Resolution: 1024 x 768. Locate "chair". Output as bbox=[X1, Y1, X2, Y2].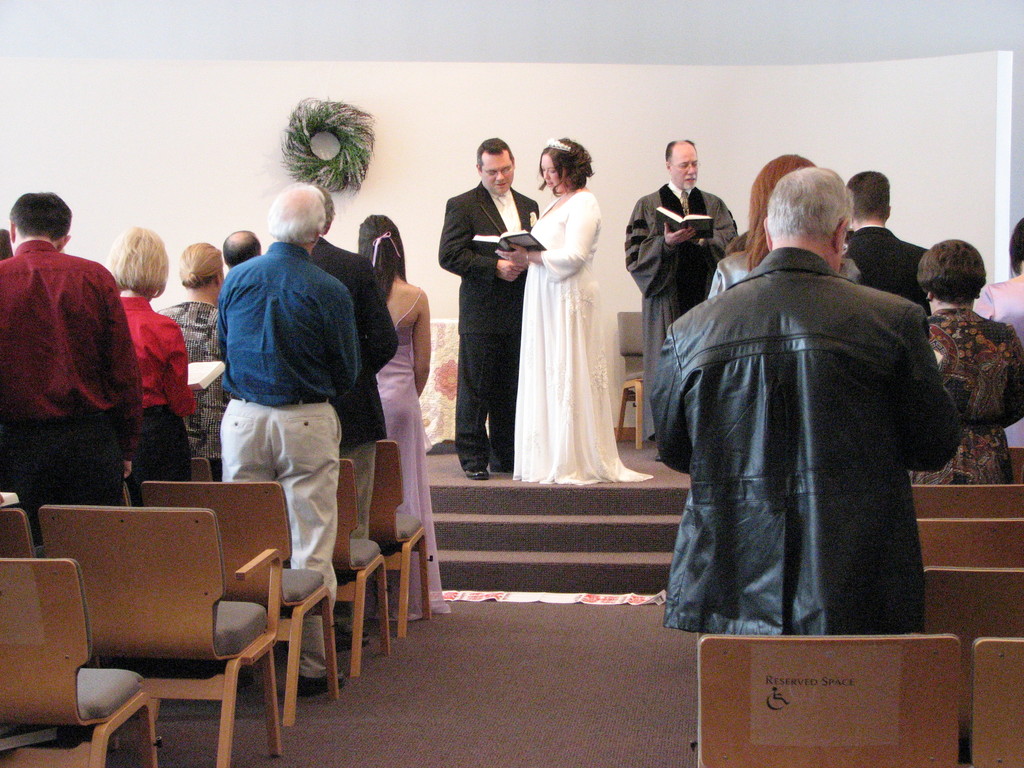
bbox=[916, 512, 1023, 573].
